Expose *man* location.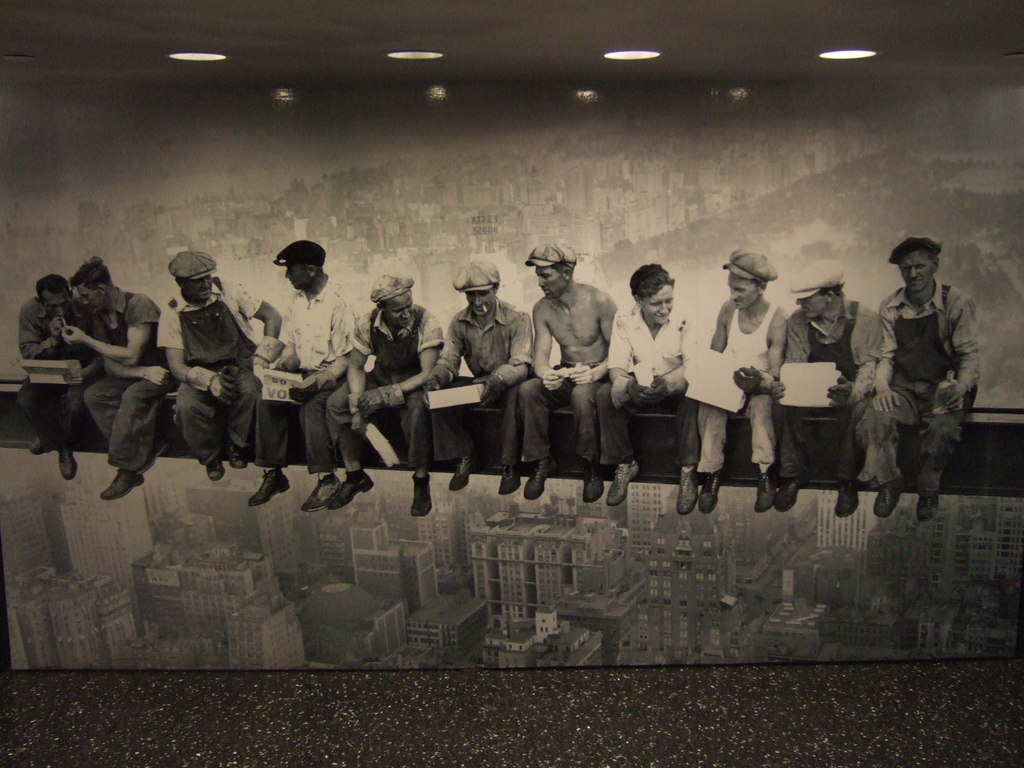
Exposed at [518, 243, 618, 506].
